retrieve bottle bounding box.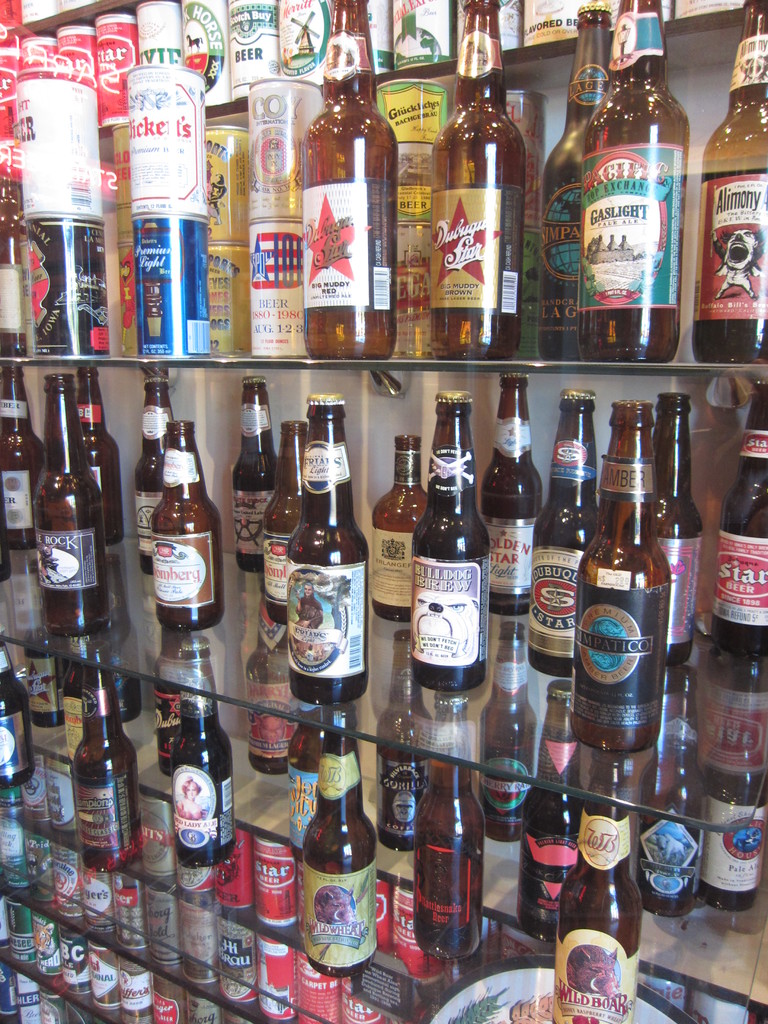
Bounding box: locate(591, 0, 700, 380).
